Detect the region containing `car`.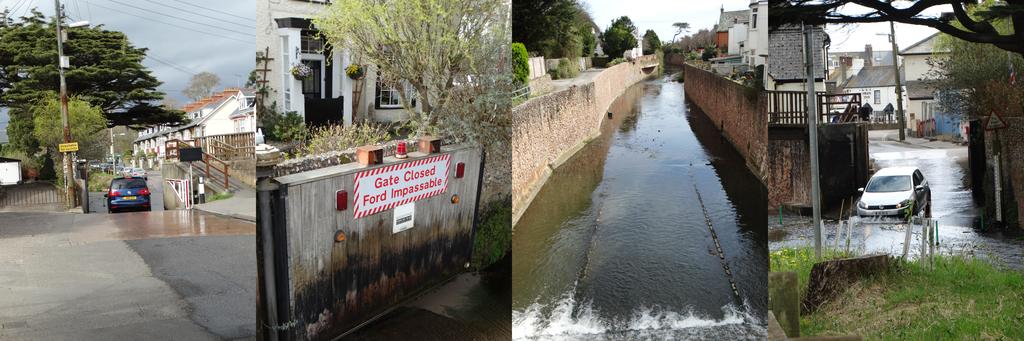
(left=102, top=174, right=157, bottom=217).
